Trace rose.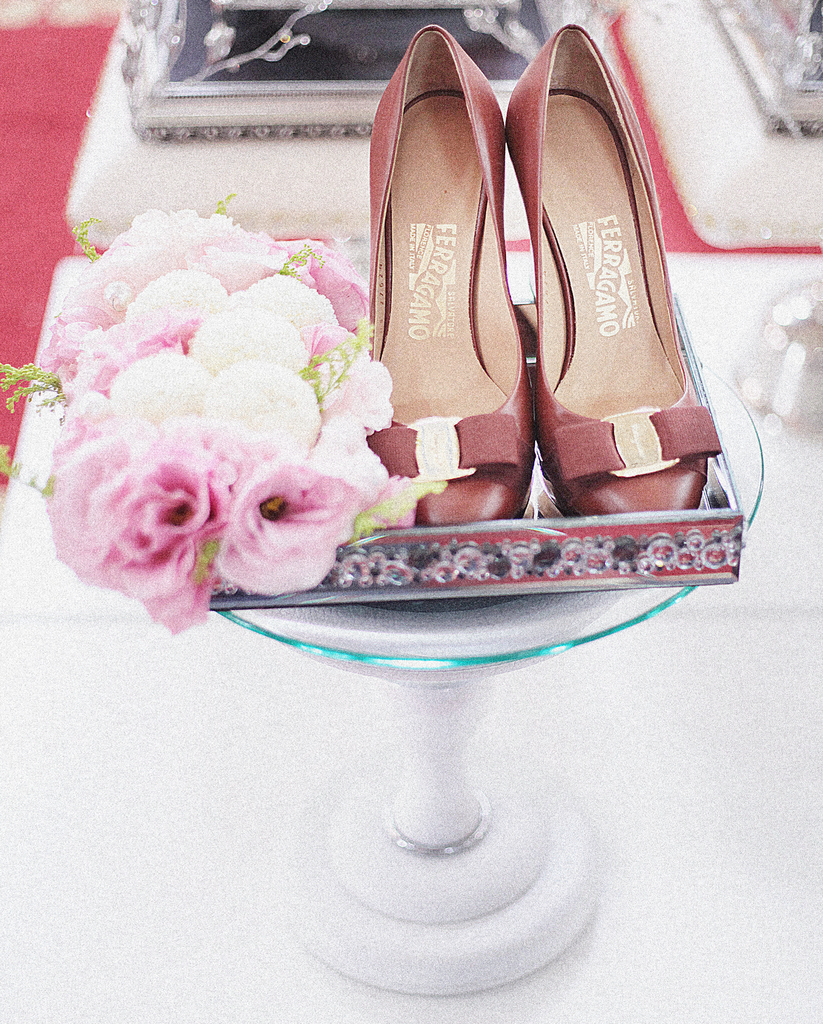
Traced to select_region(212, 445, 375, 596).
